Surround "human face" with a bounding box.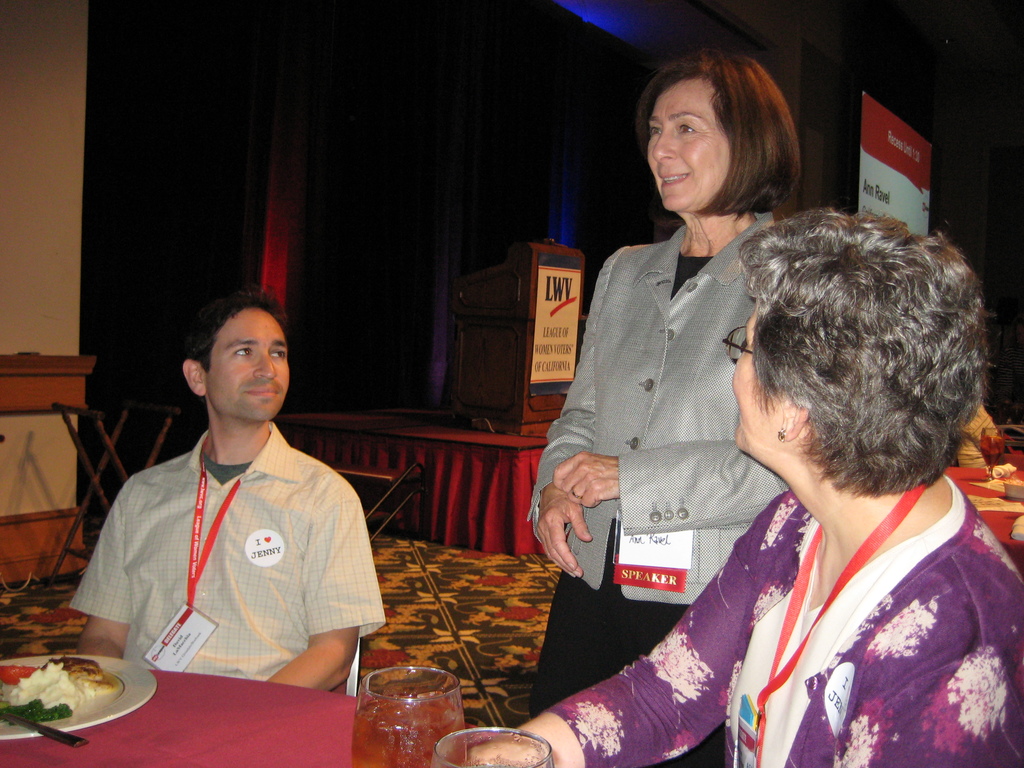
(x1=645, y1=77, x2=735, y2=208).
